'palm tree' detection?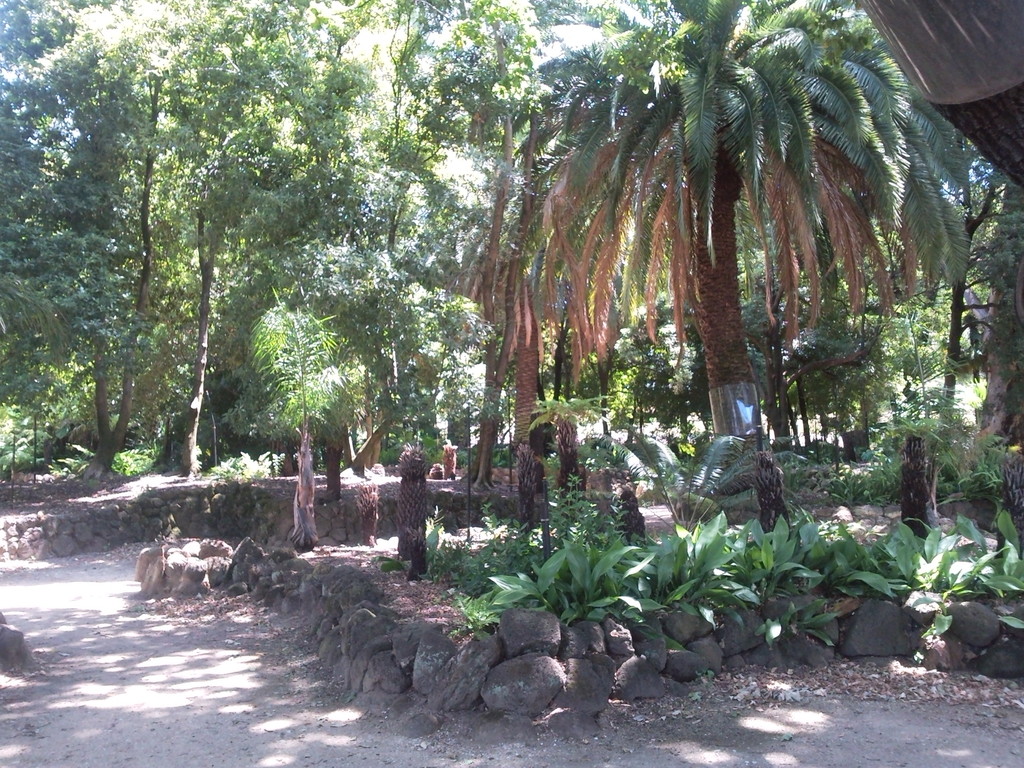
select_region(551, 56, 914, 554)
